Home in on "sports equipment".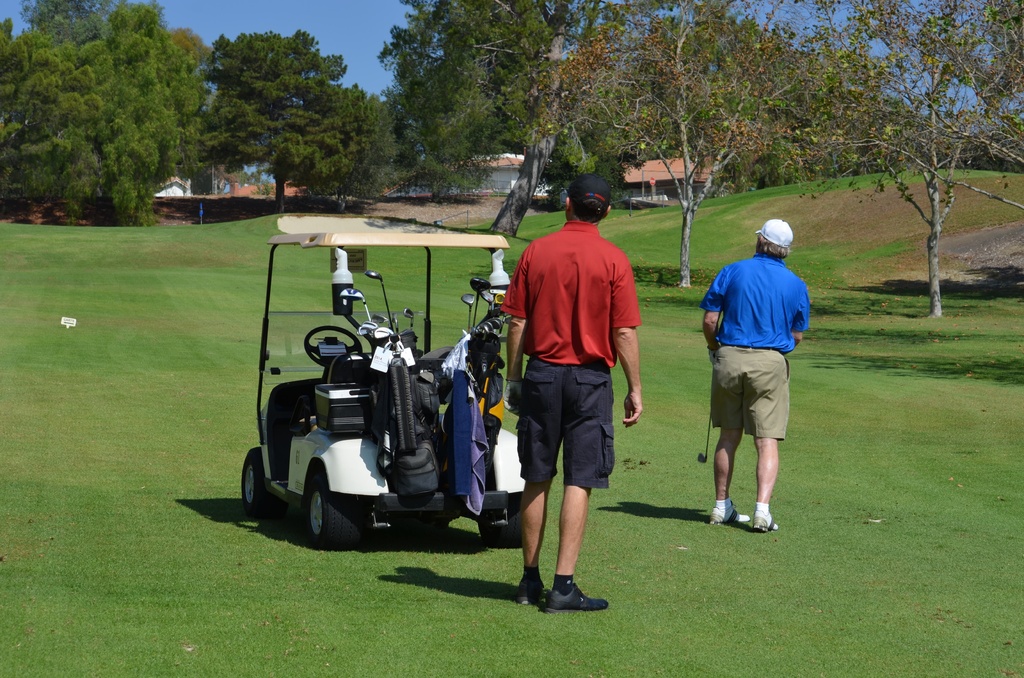
Homed in at l=465, t=286, r=474, b=339.
